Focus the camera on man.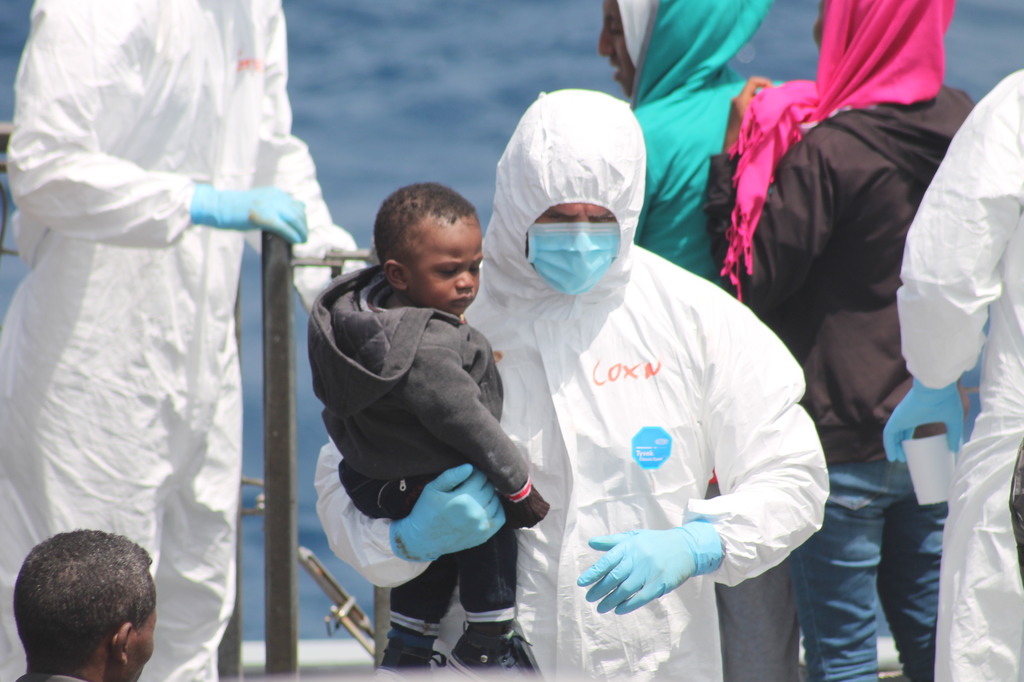
Focus region: (x1=0, y1=0, x2=370, y2=681).
